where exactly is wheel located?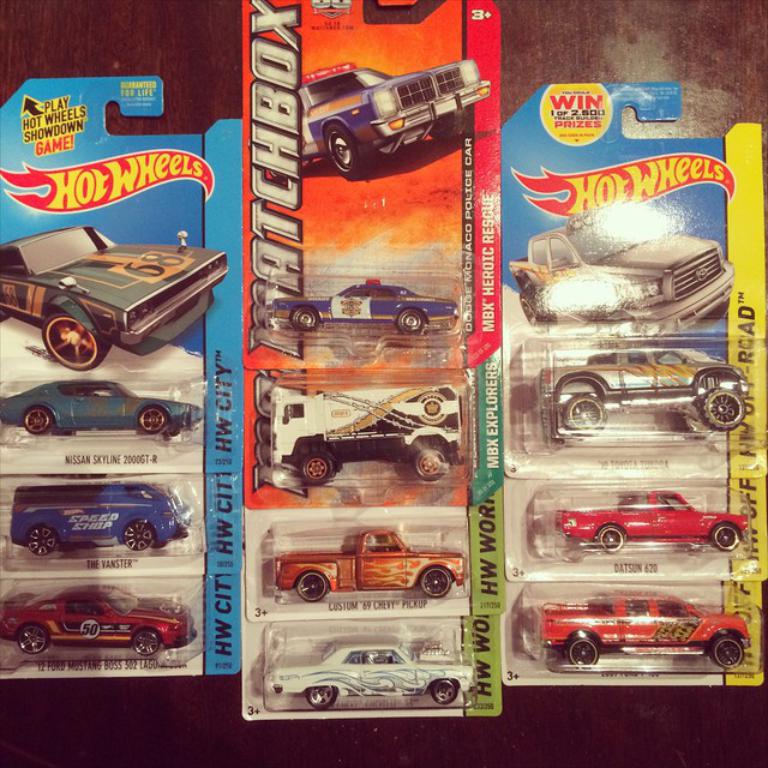
Its bounding box is (718, 640, 743, 671).
